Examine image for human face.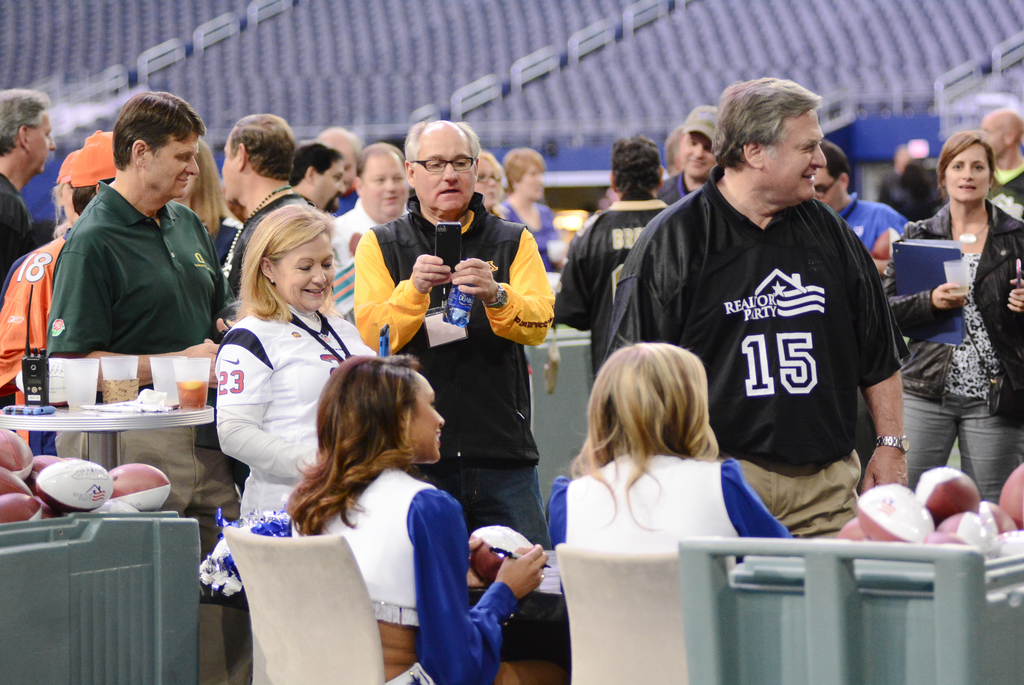
Examination result: <region>764, 111, 824, 198</region>.
